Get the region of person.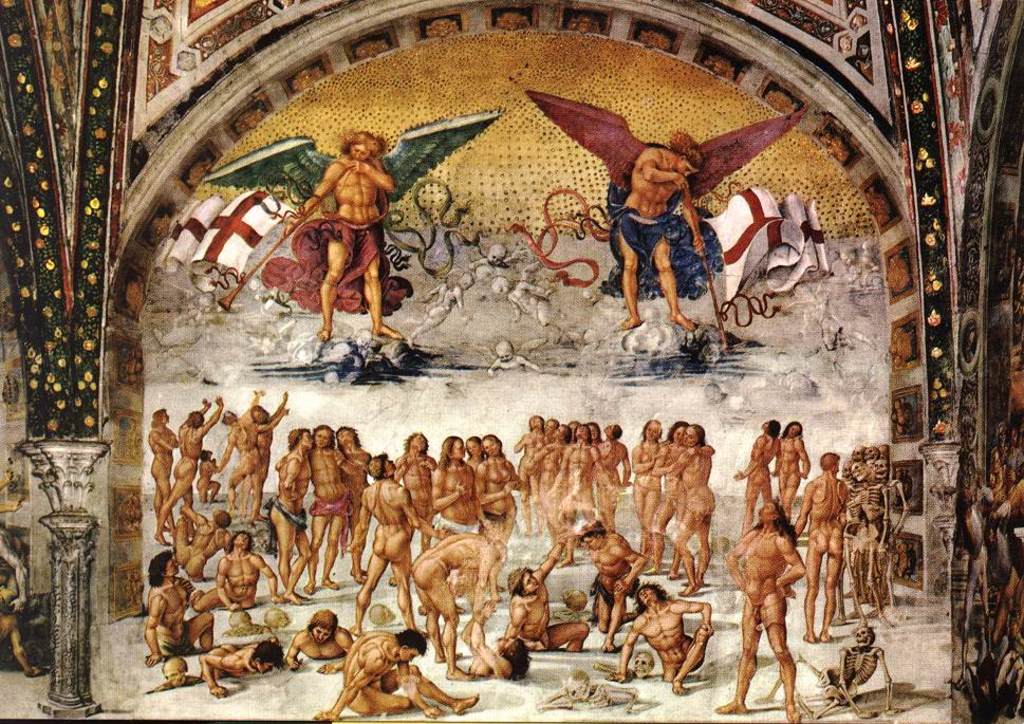
288/108/401/352.
